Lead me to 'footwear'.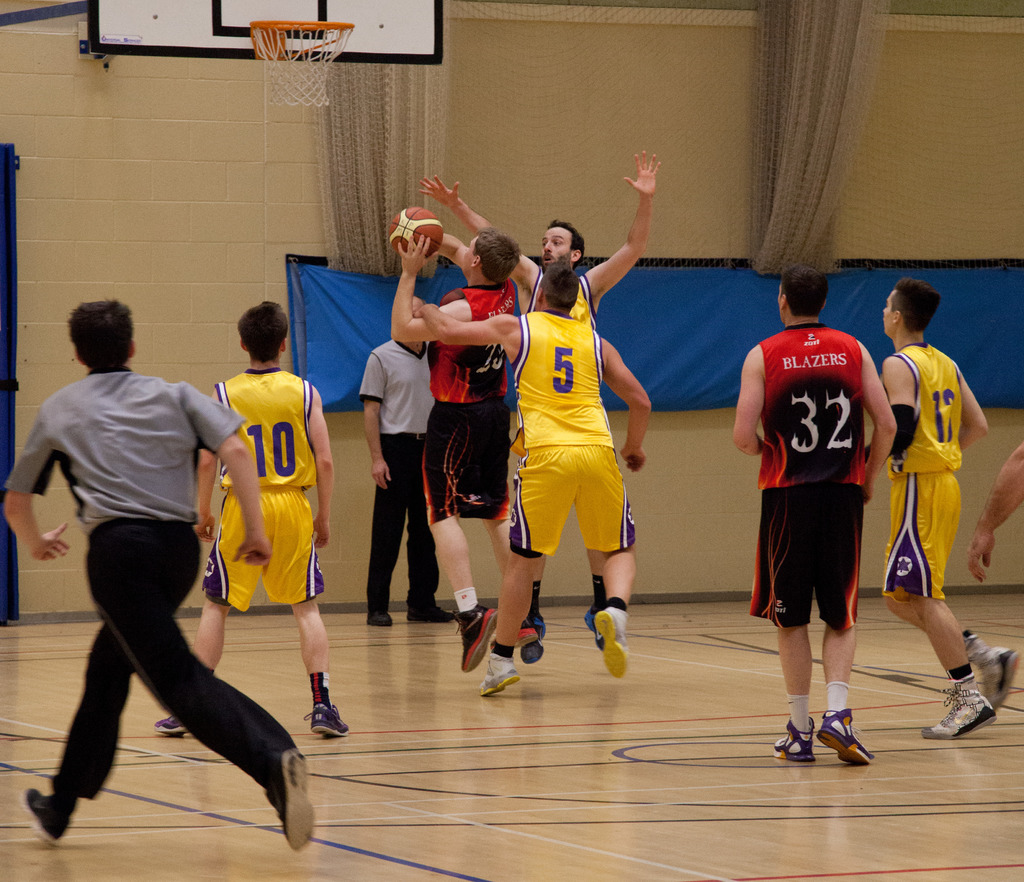
Lead to {"x1": 916, "y1": 668, "x2": 995, "y2": 739}.
